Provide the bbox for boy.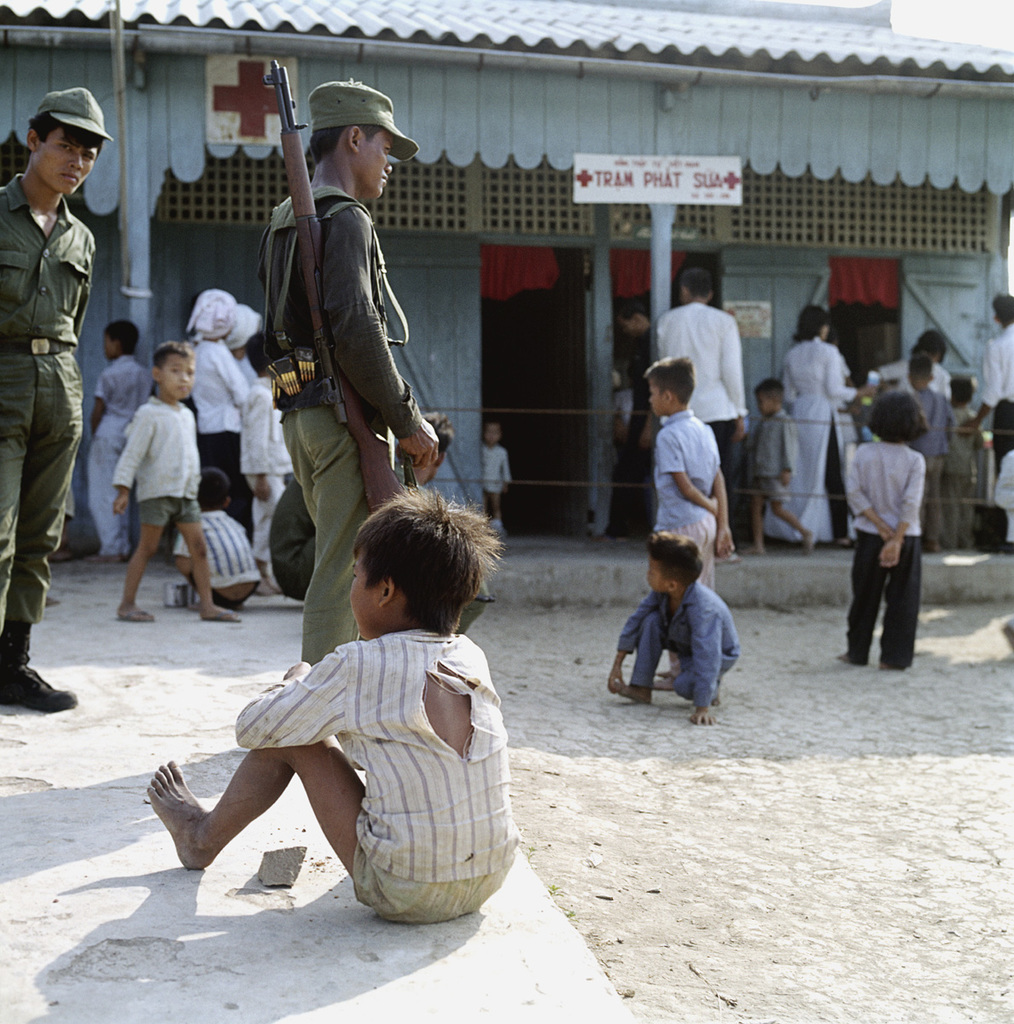
x1=653, y1=356, x2=741, y2=605.
